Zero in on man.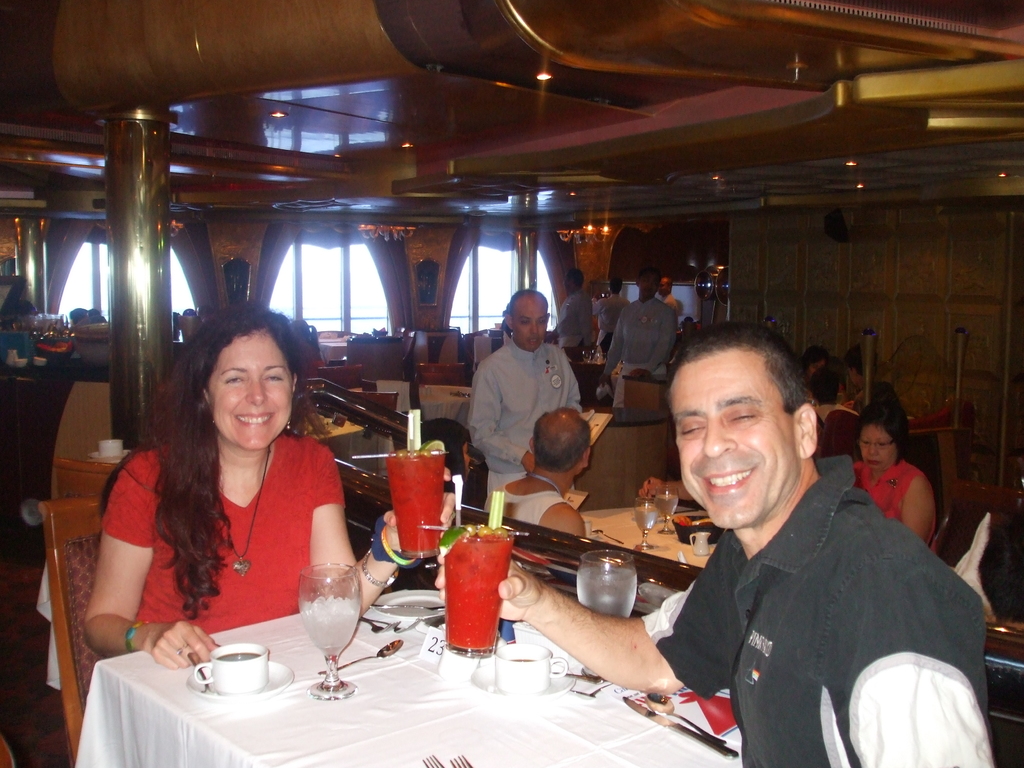
Zeroed in: <bbox>550, 265, 598, 358</bbox>.
